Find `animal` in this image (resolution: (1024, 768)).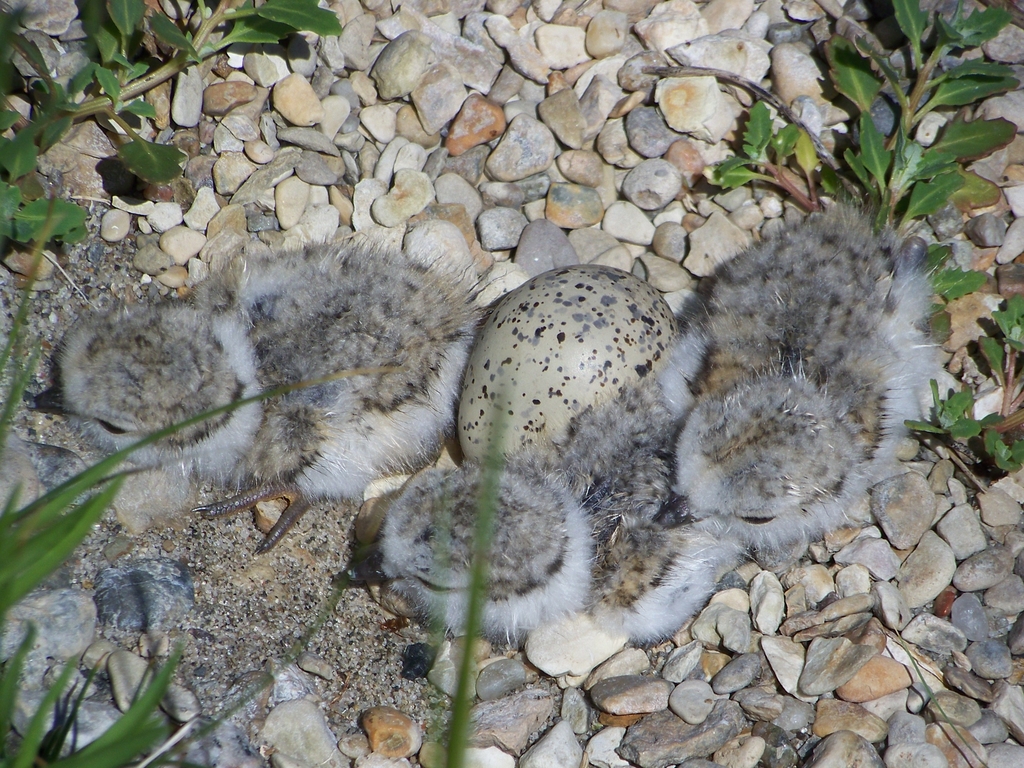
[x1=49, y1=225, x2=488, y2=552].
